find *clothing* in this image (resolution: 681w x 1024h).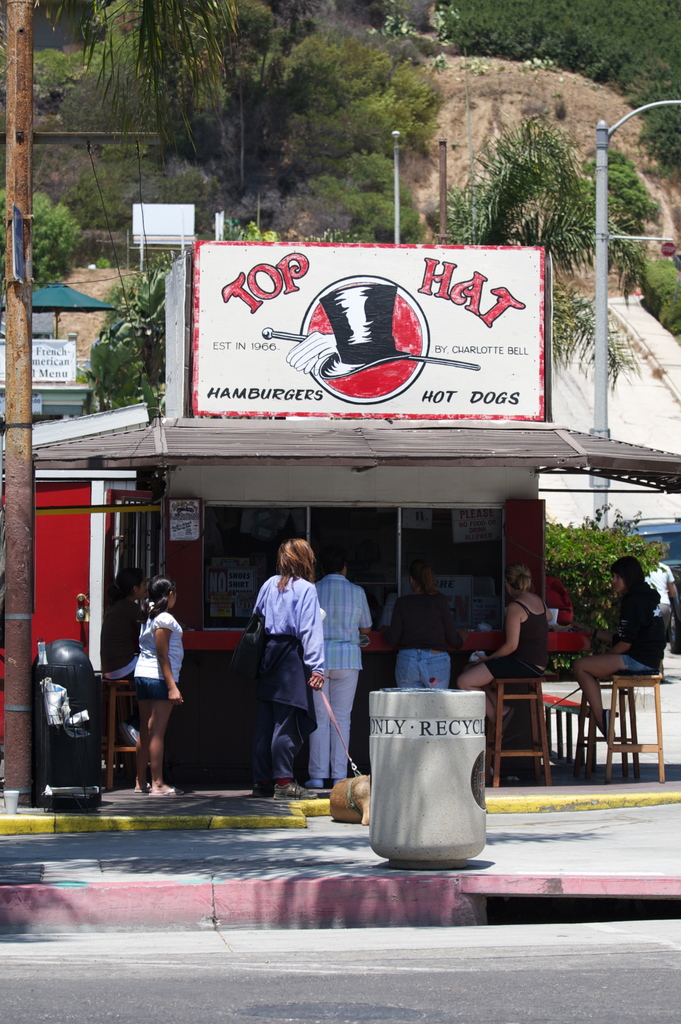
Rect(626, 572, 666, 680).
